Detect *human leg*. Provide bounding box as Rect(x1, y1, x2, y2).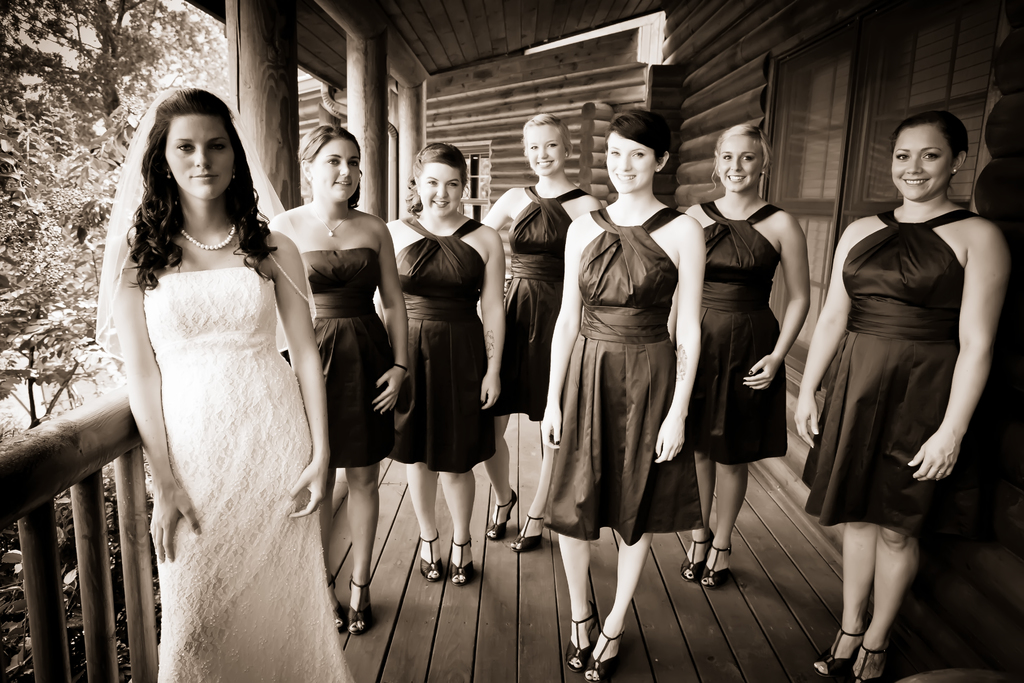
Rect(483, 302, 521, 534).
